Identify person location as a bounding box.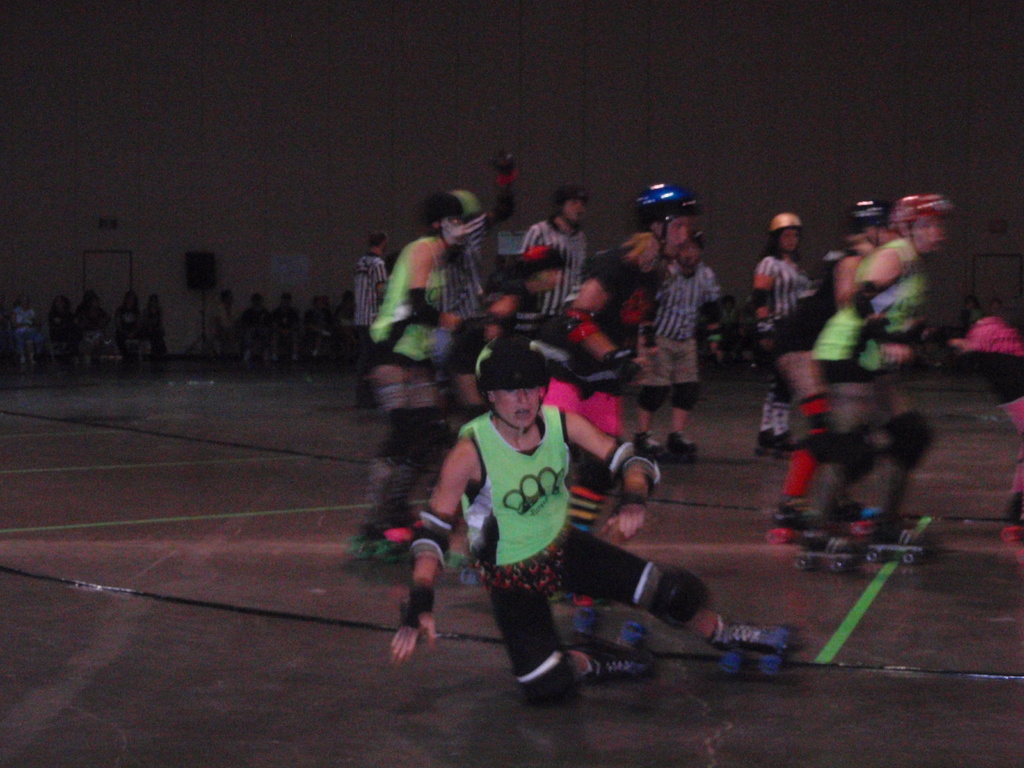
bbox=[71, 289, 111, 355].
